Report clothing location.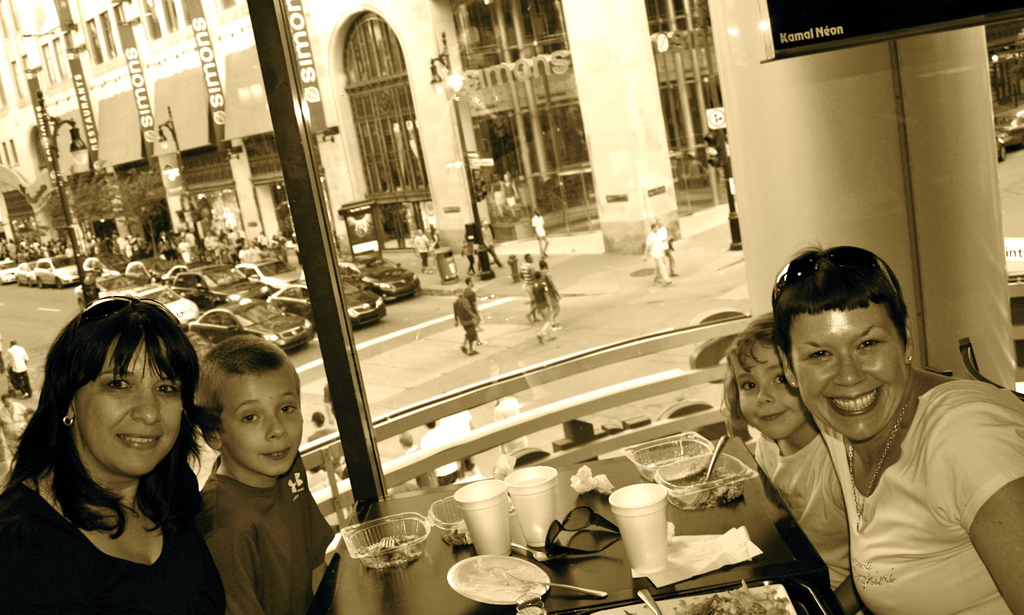
Report: [x1=531, y1=277, x2=551, y2=337].
